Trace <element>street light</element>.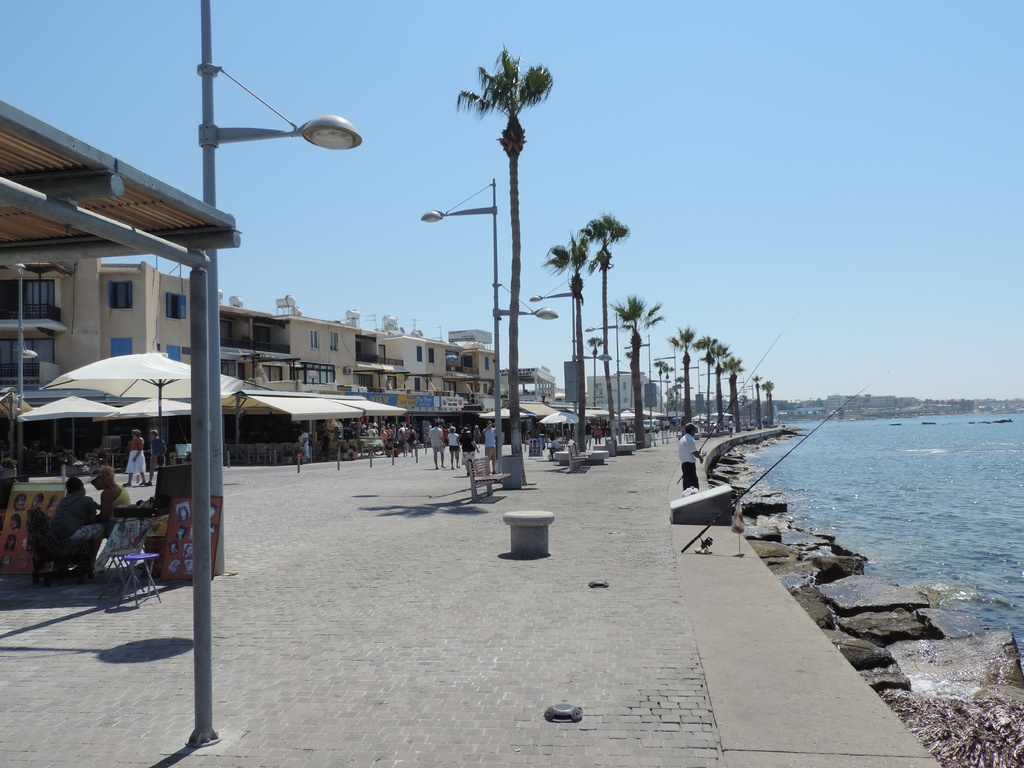
Traced to x1=680, y1=357, x2=710, y2=426.
